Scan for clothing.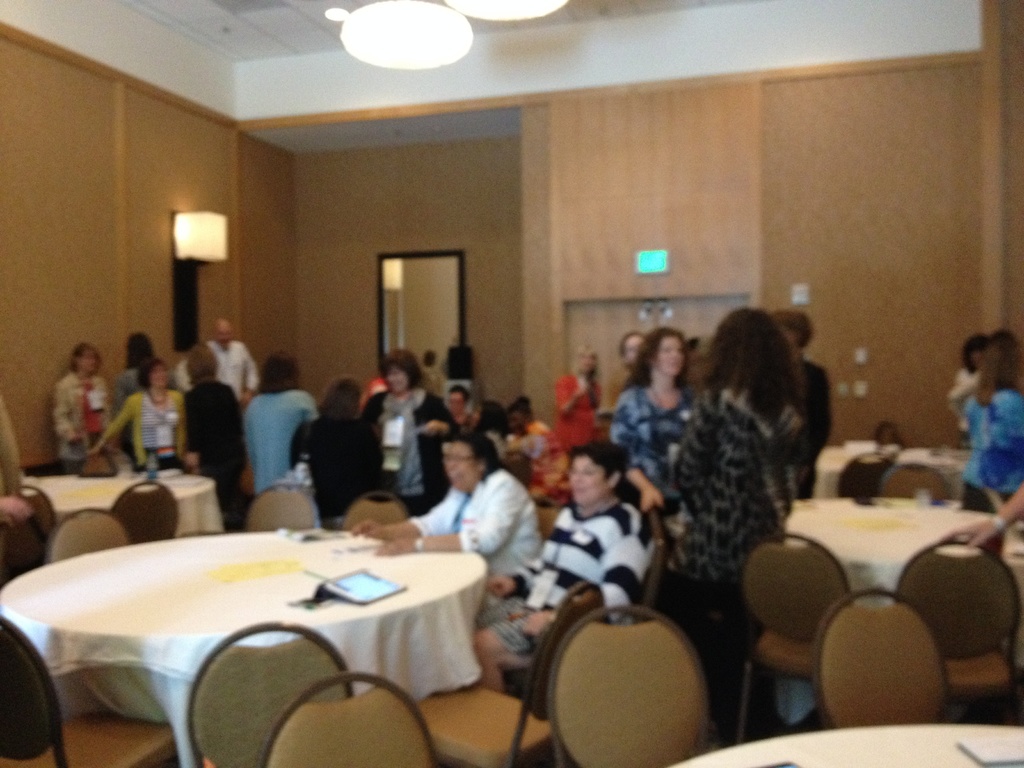
Scan result: rect(413, 471, 541, 607).
